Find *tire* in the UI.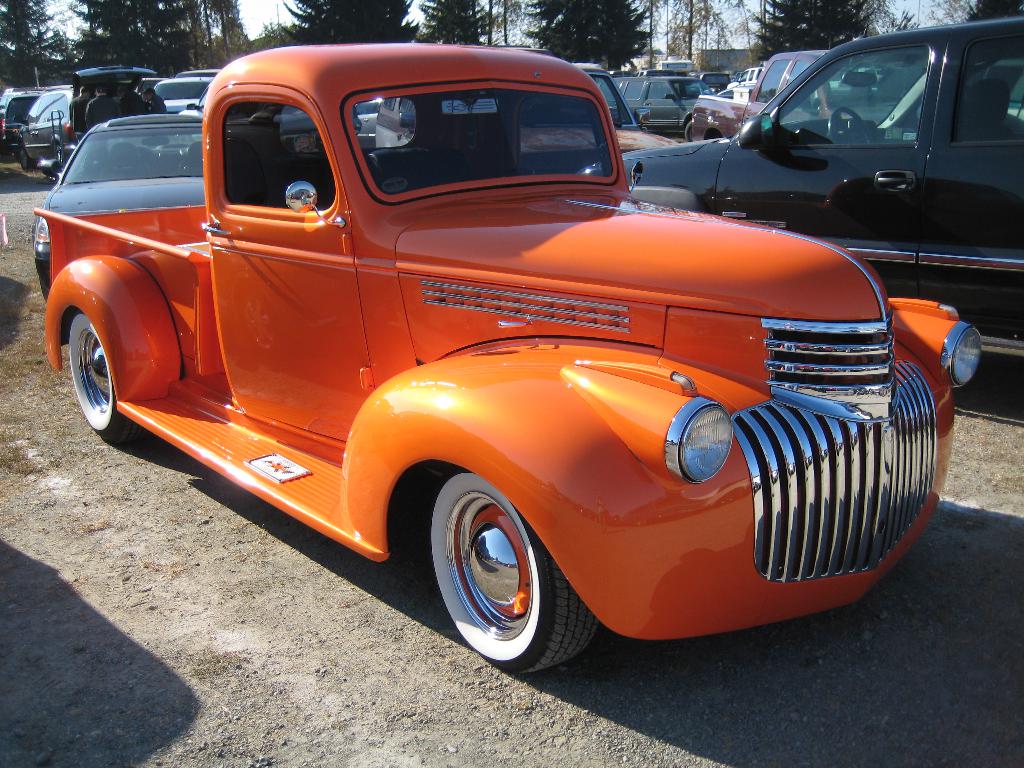
UI element at crop(428, 467, 591, 677).
